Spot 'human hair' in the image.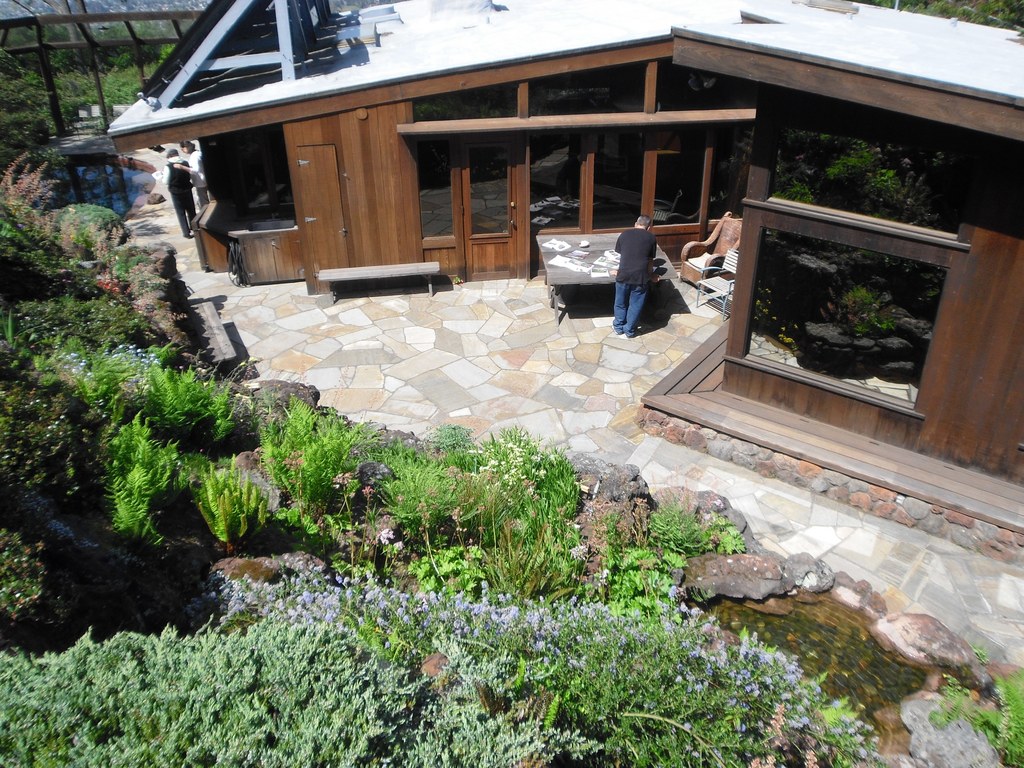
'human hair' found at (634,211,650,226).
